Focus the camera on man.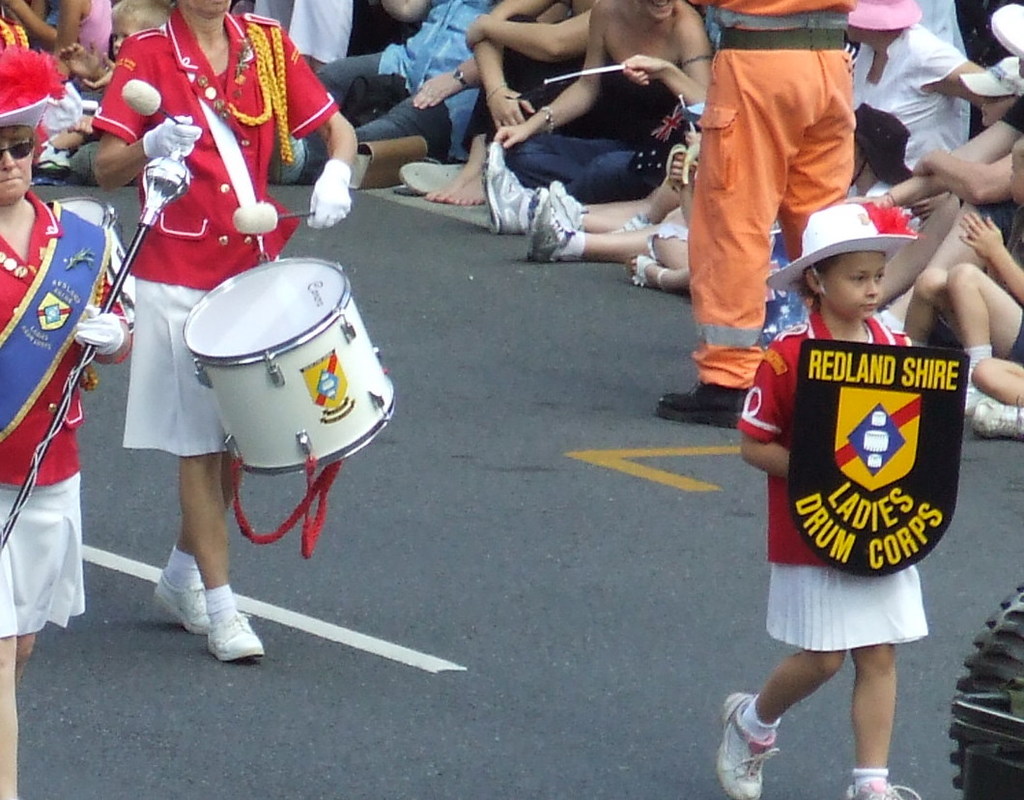
Focus region: region(658, 0, 879, 386).
